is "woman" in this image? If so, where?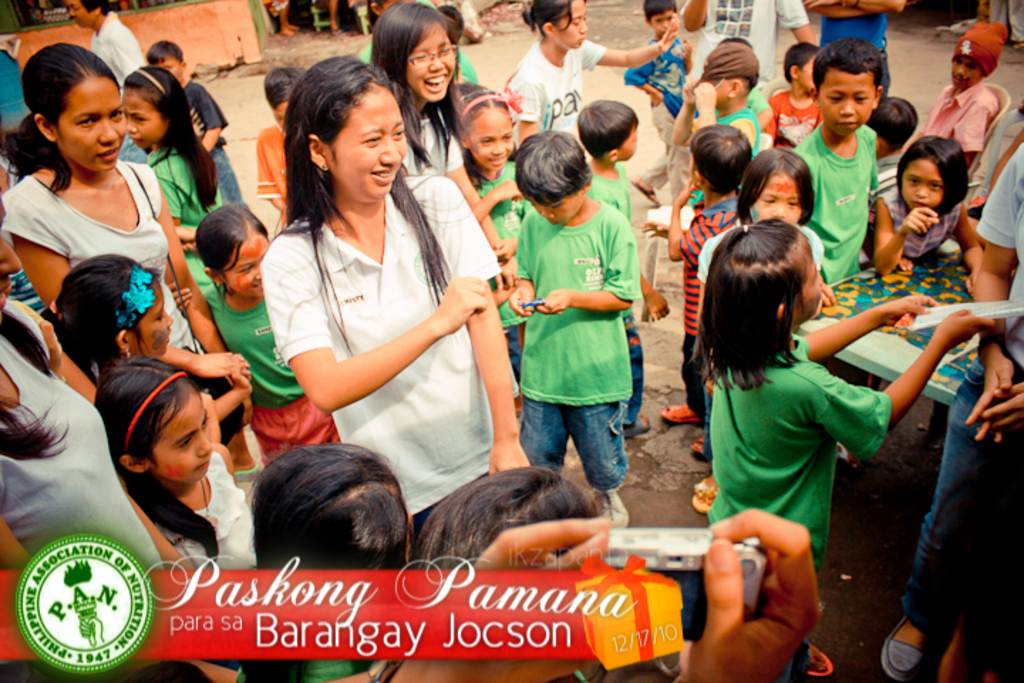
Yes, at box=[0, 209, 203, 583].
